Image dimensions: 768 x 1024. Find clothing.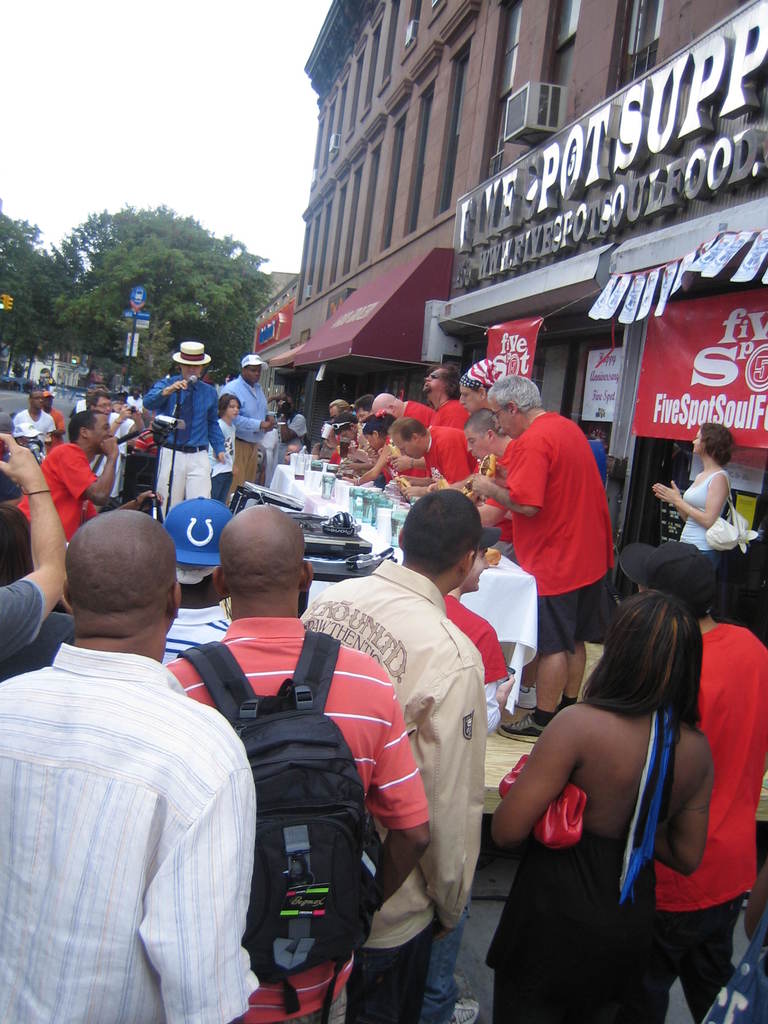
rect(142, 372, 227, 522).
